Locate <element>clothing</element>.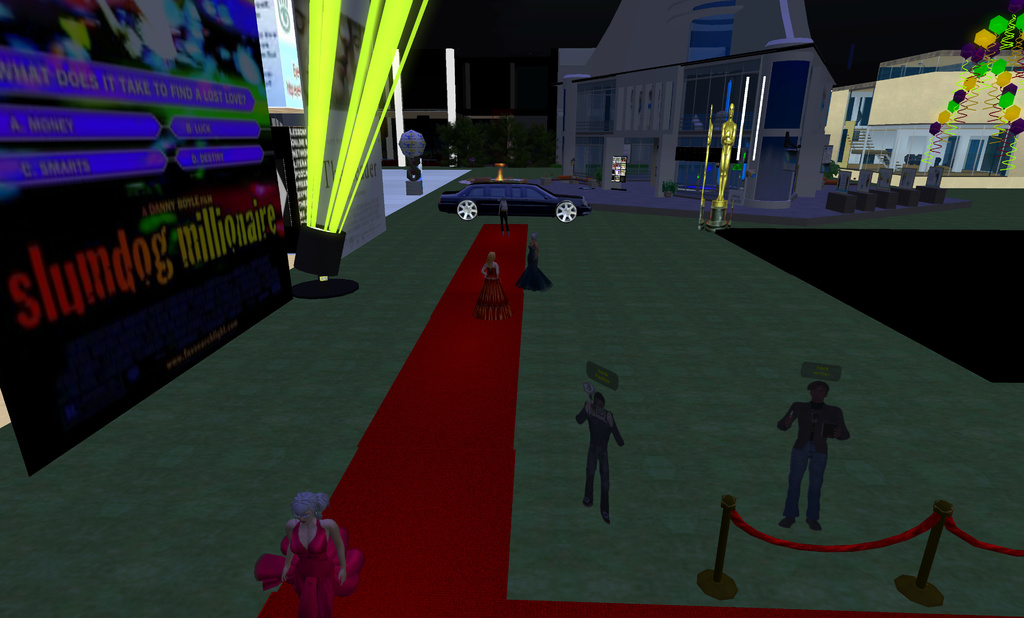
Bounding box: bbox=[573, 400, 626, 516].
